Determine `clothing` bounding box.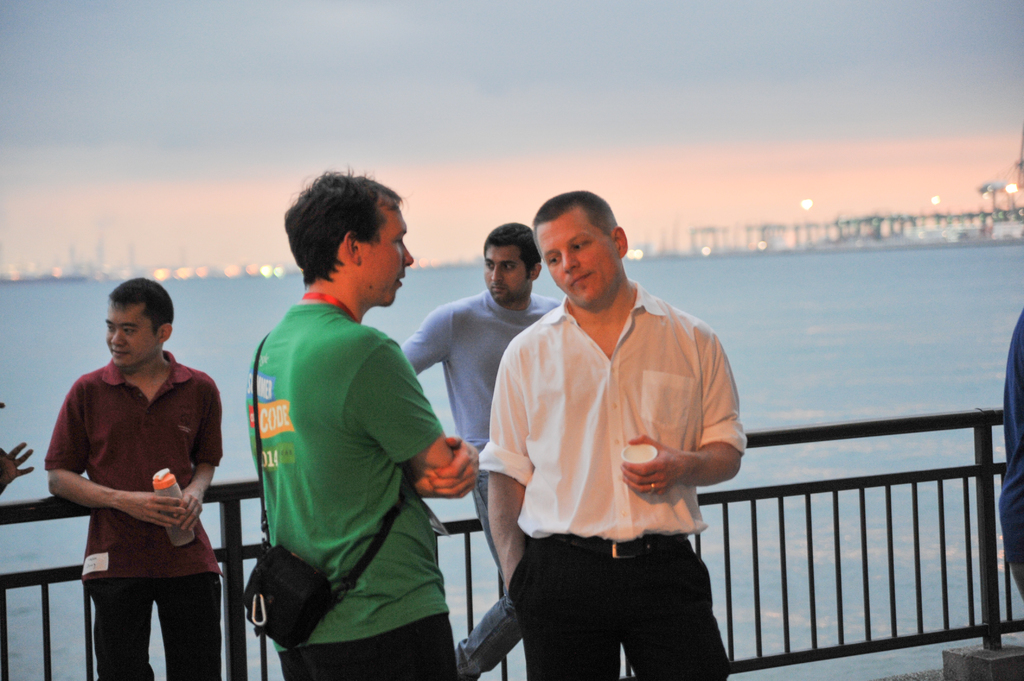
Determined: <region>243, 297, 456, 680</region>.
